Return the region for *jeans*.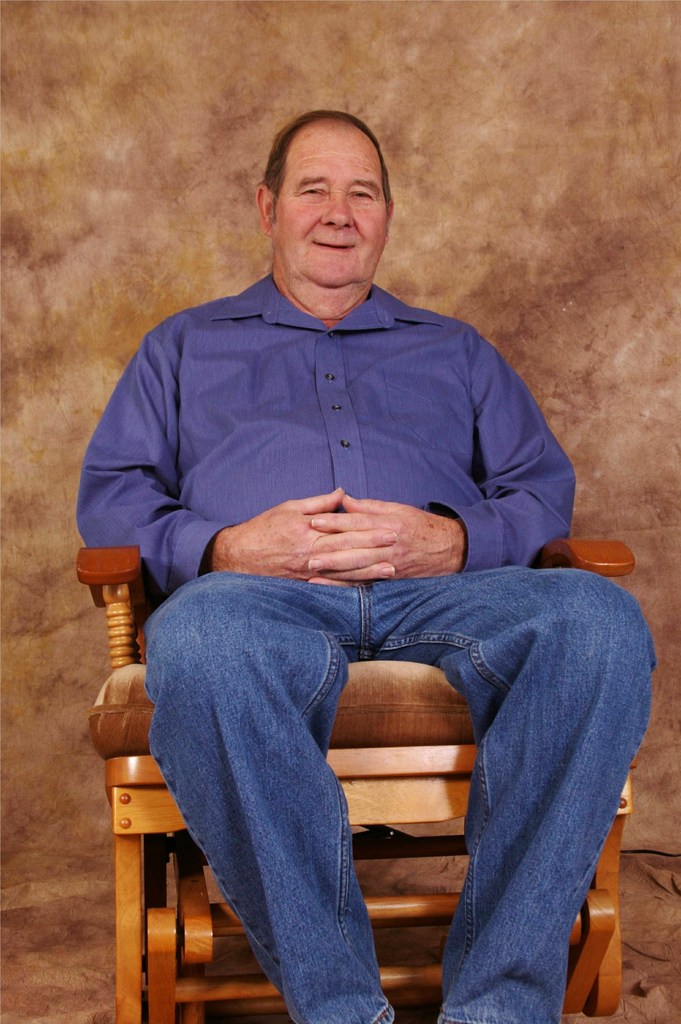
detection(124, 547, 656, 1009).
